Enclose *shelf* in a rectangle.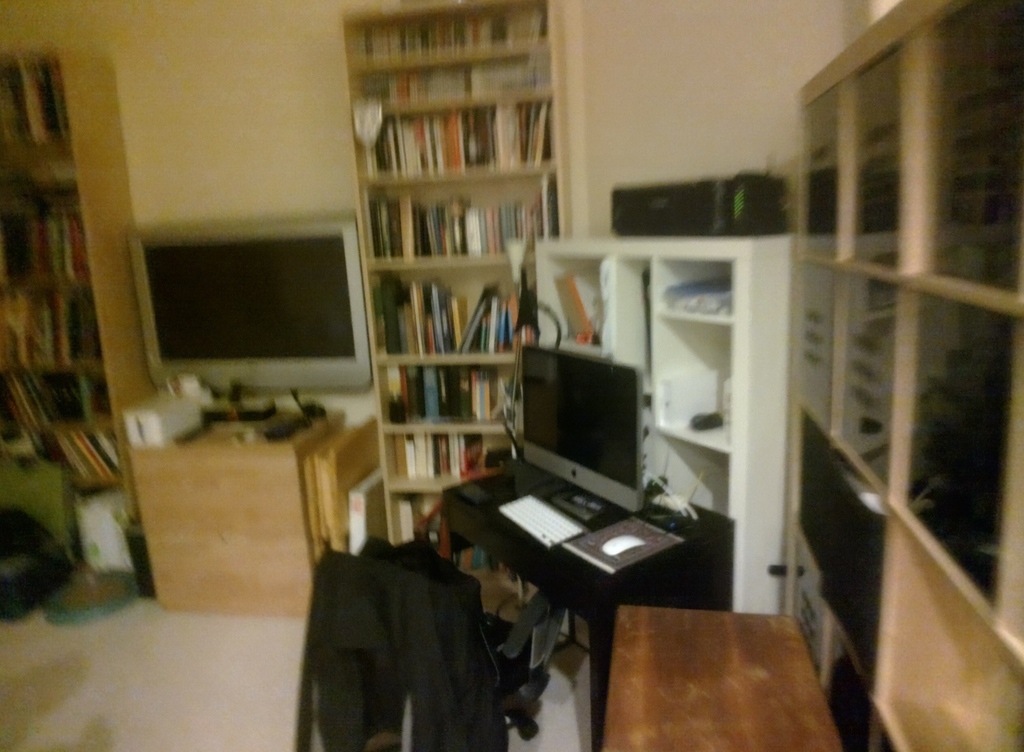
(x1=608, y1=257, x2=655, y2=412).
